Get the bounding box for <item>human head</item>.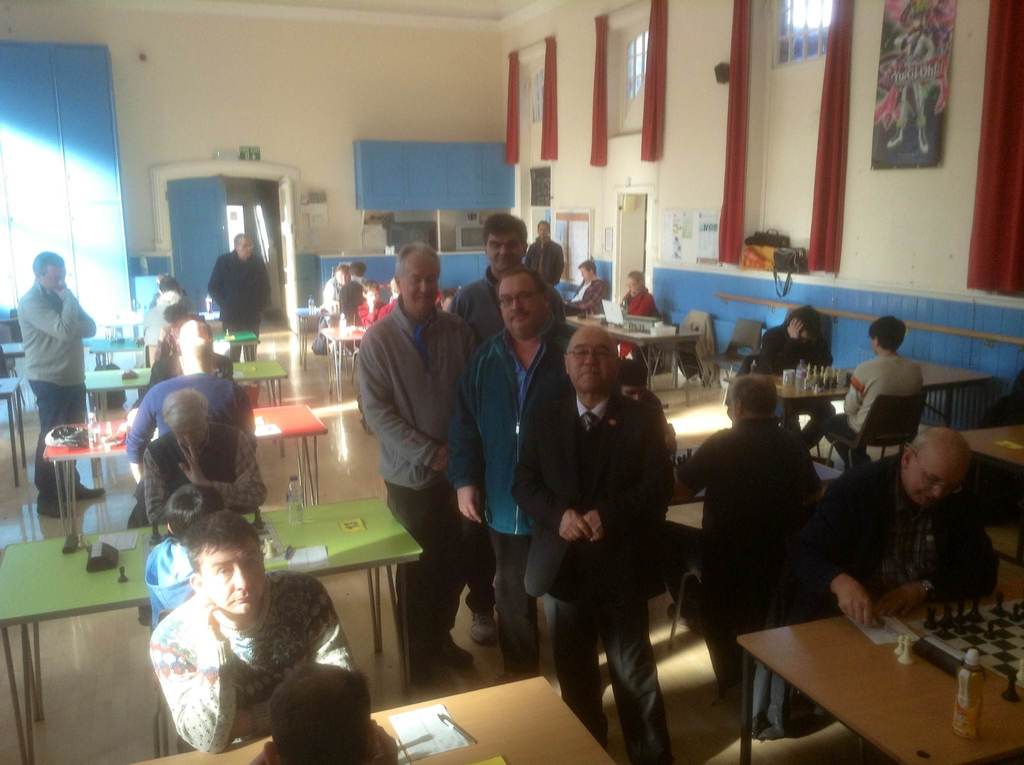
163,387,208,450.
